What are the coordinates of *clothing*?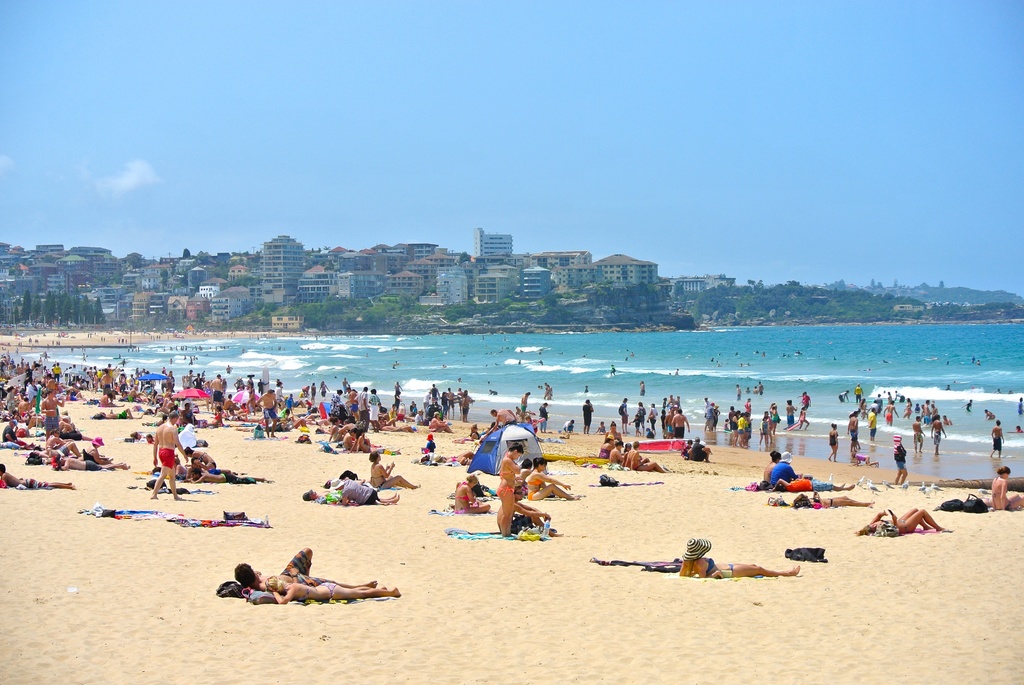
bbox=(368, 393, 383, 421).
